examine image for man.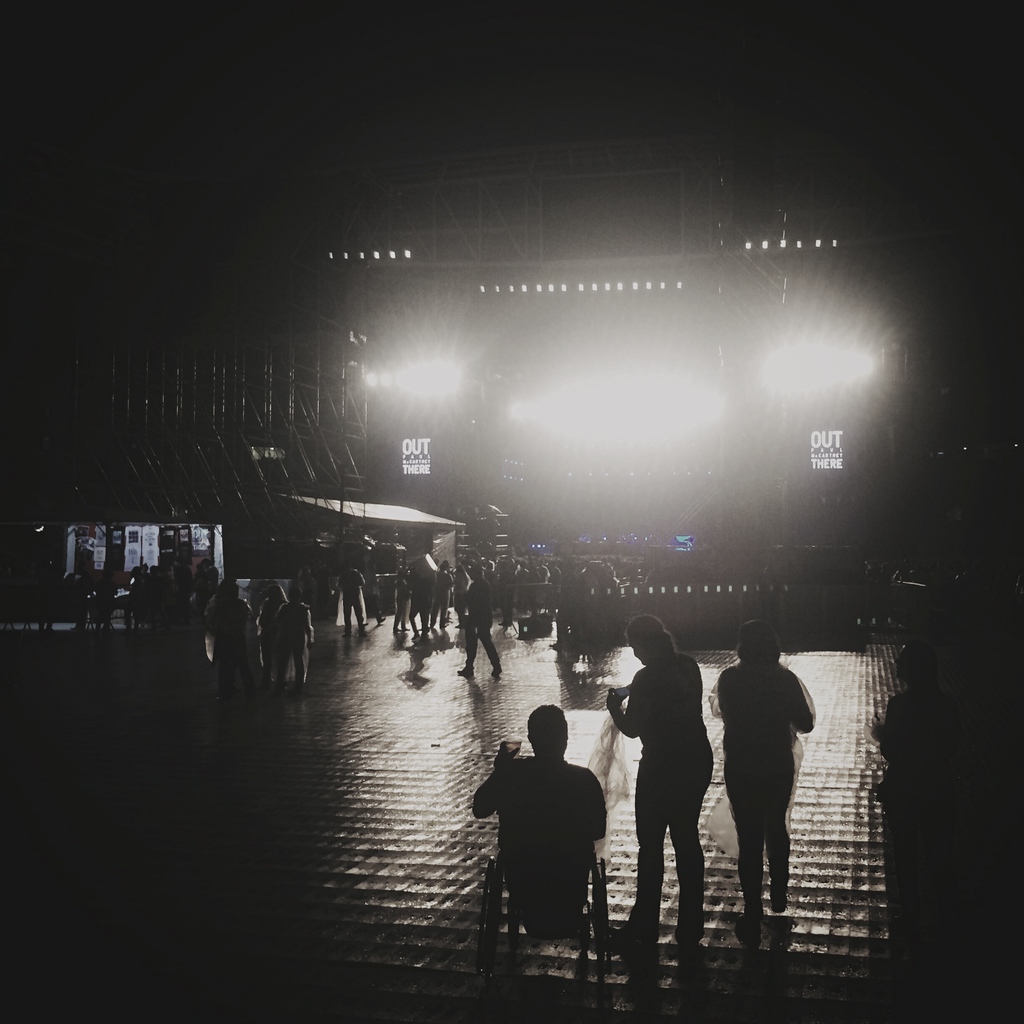
Examination result: {"x1": 271, "y1": 588, "x2": 316, "y2": 691}.
